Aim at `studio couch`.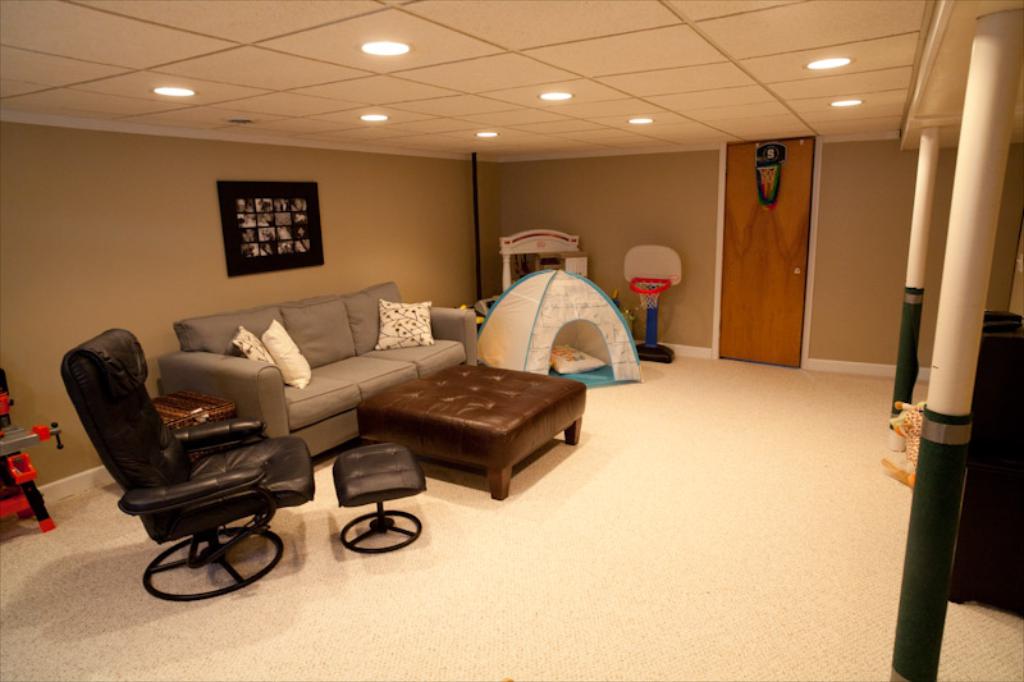
Aimed at (left=155, top=276, right=484, bottom=459).
